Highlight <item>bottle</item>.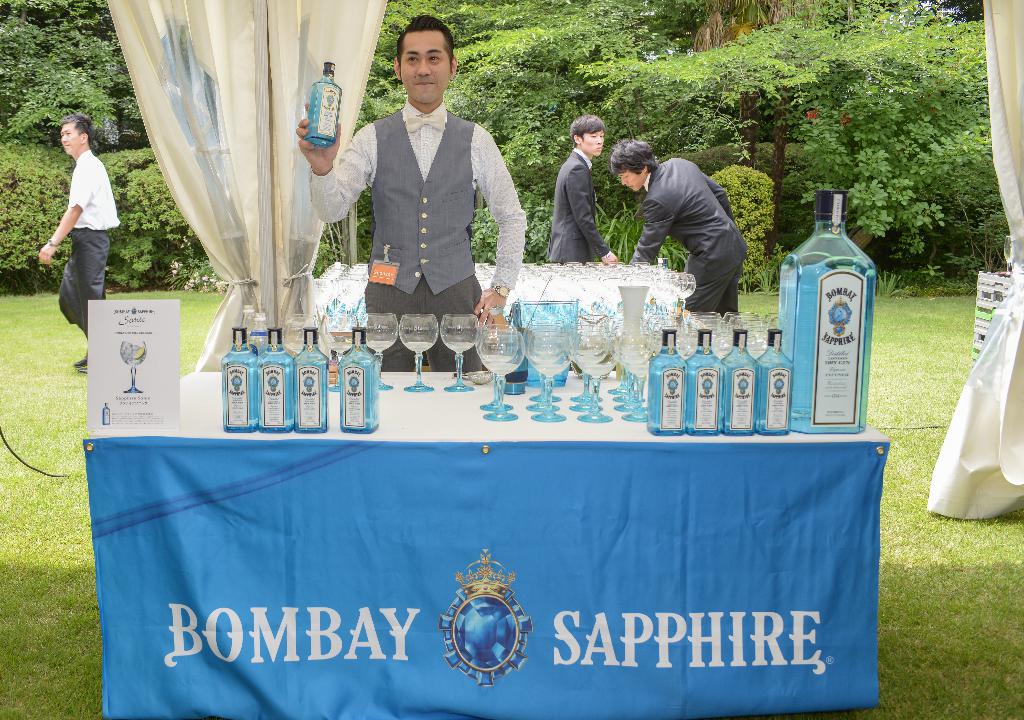
Highlighted region: box=[252, 331, 290, 430].
